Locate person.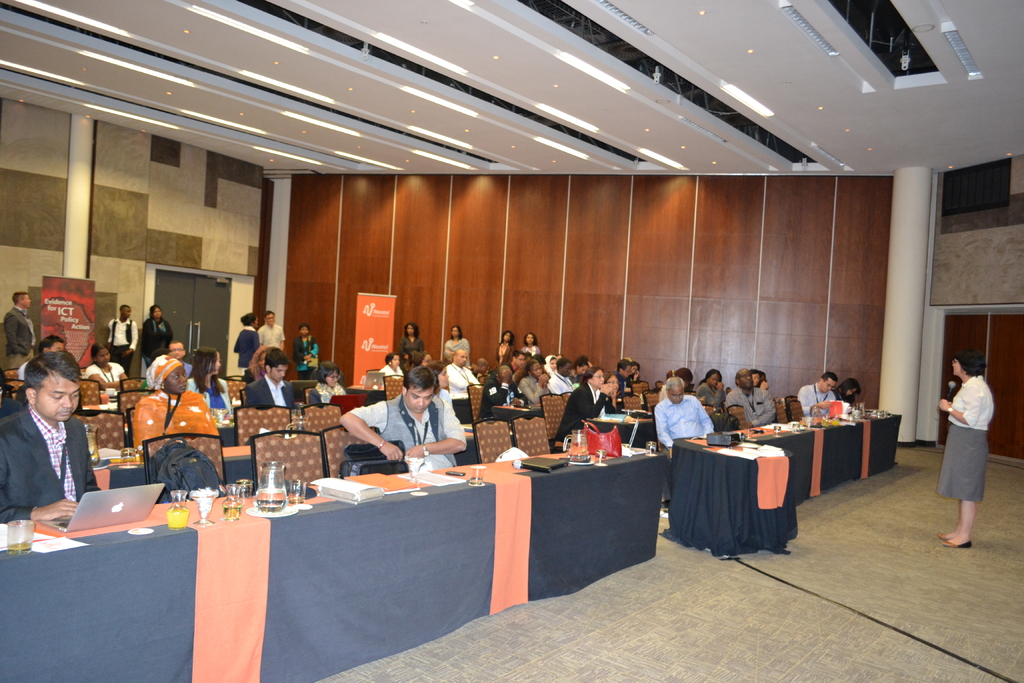
Bounding box: [792,369,845,418].
